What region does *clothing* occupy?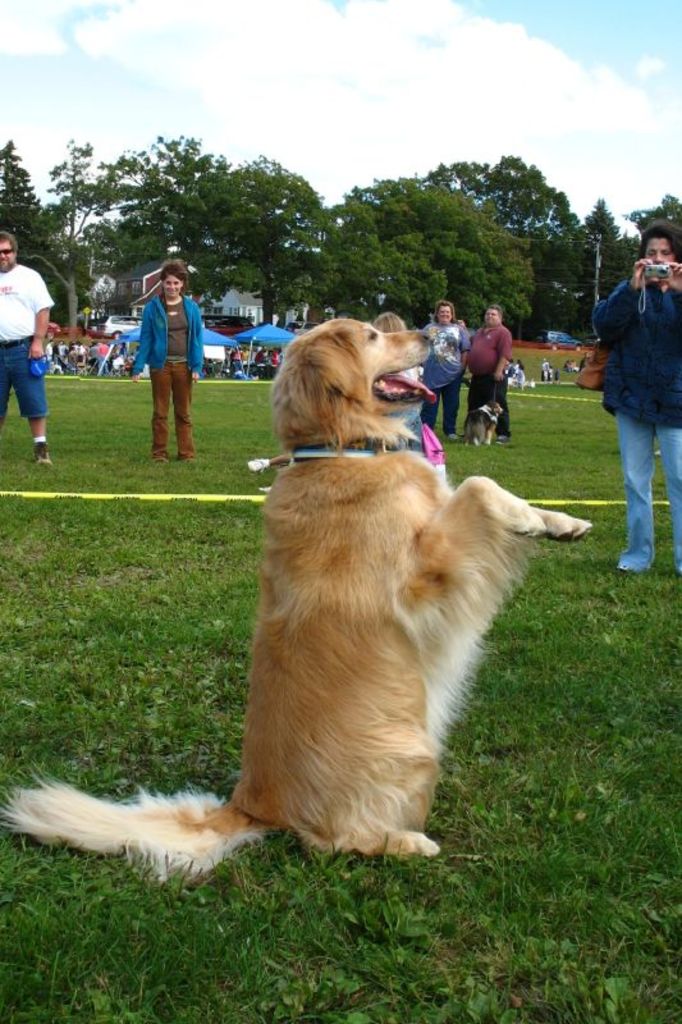
<bbox>600, 257, 681, 562</bbox>.
